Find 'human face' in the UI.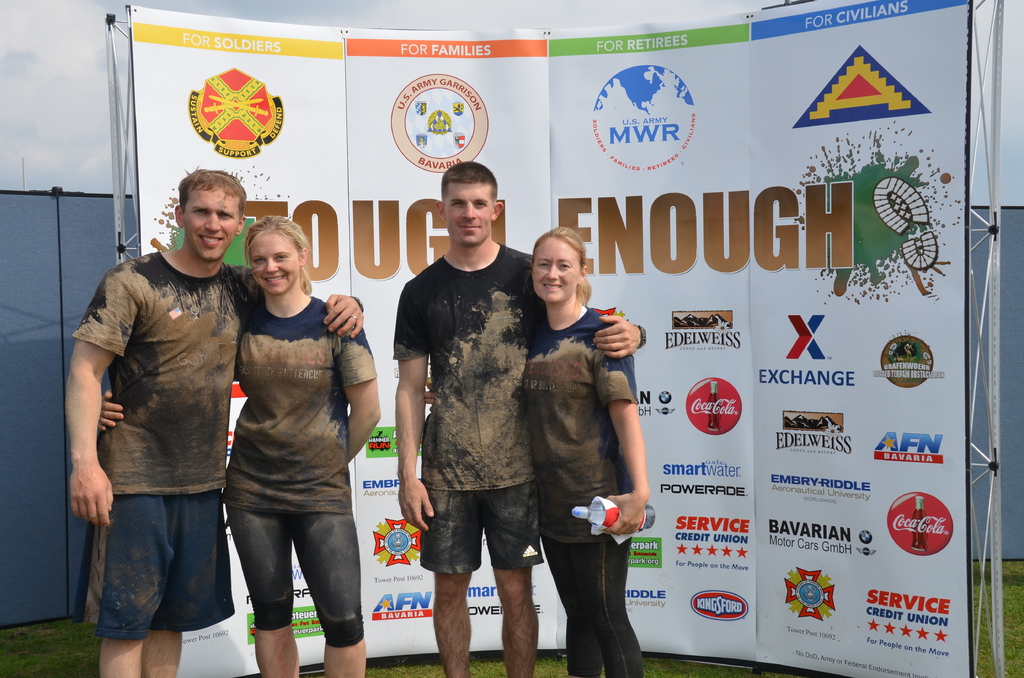
UI element at locate(445, 181, 492, 244).
